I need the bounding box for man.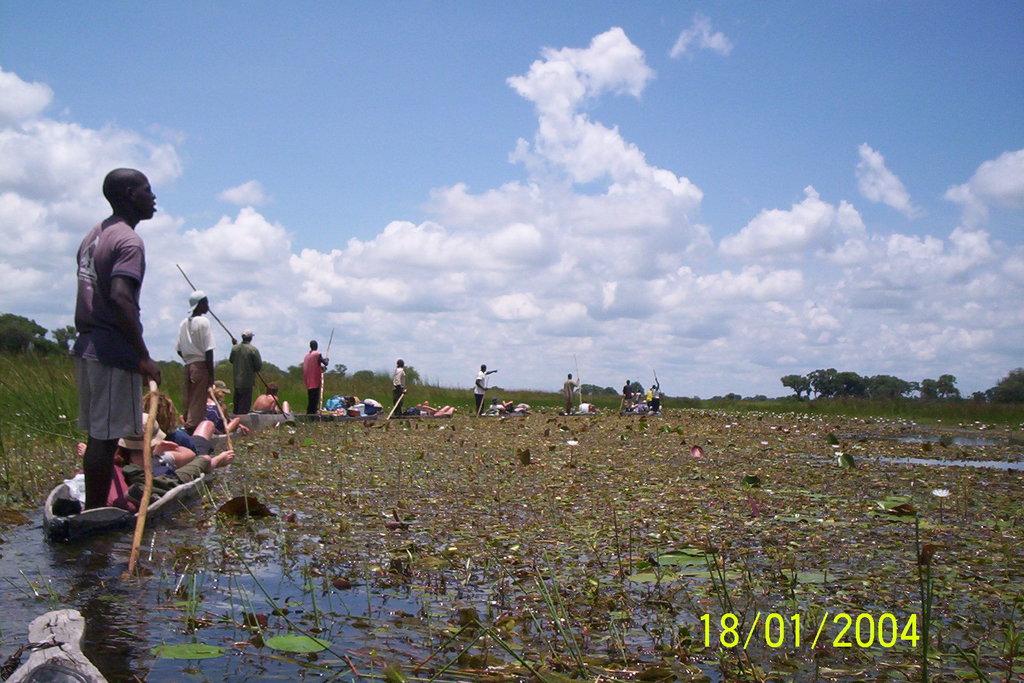
Here it is: bbox=[228, 327, 265, 420].
